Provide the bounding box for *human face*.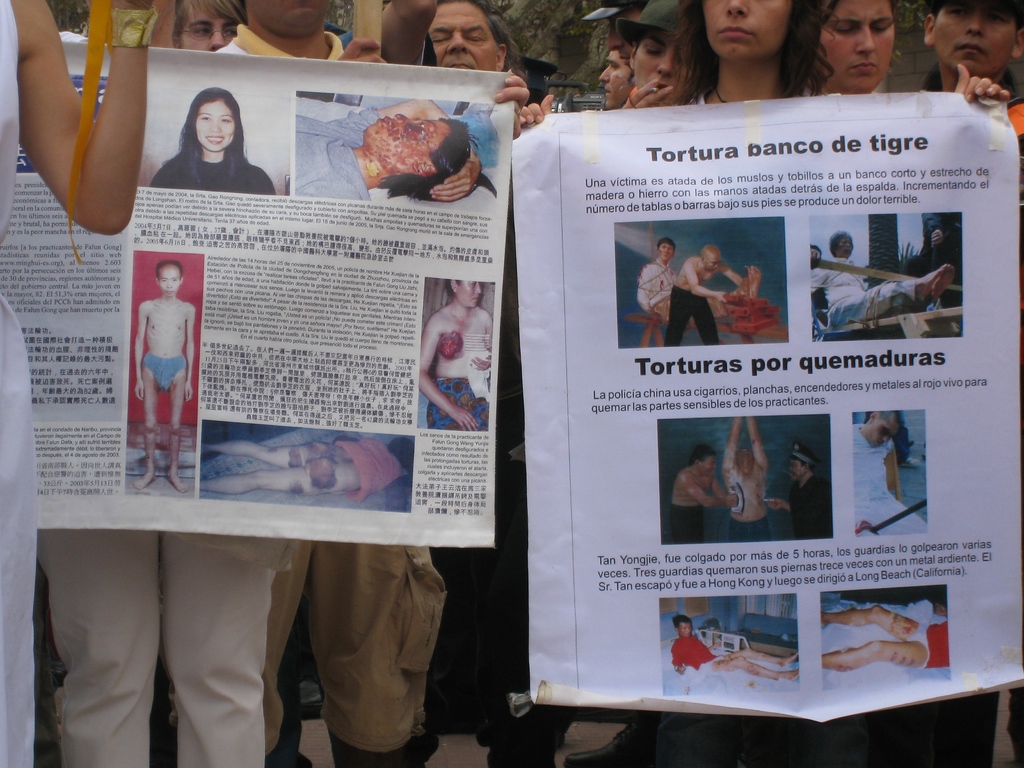
361 111 448 168.
